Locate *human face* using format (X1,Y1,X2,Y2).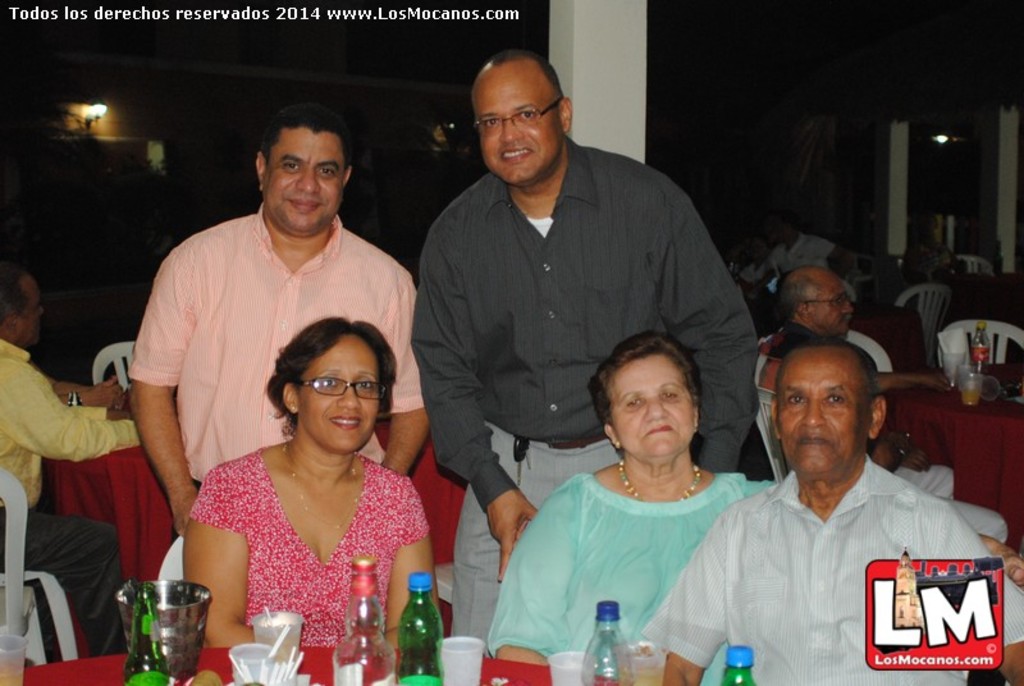
(780,351,867,474).
